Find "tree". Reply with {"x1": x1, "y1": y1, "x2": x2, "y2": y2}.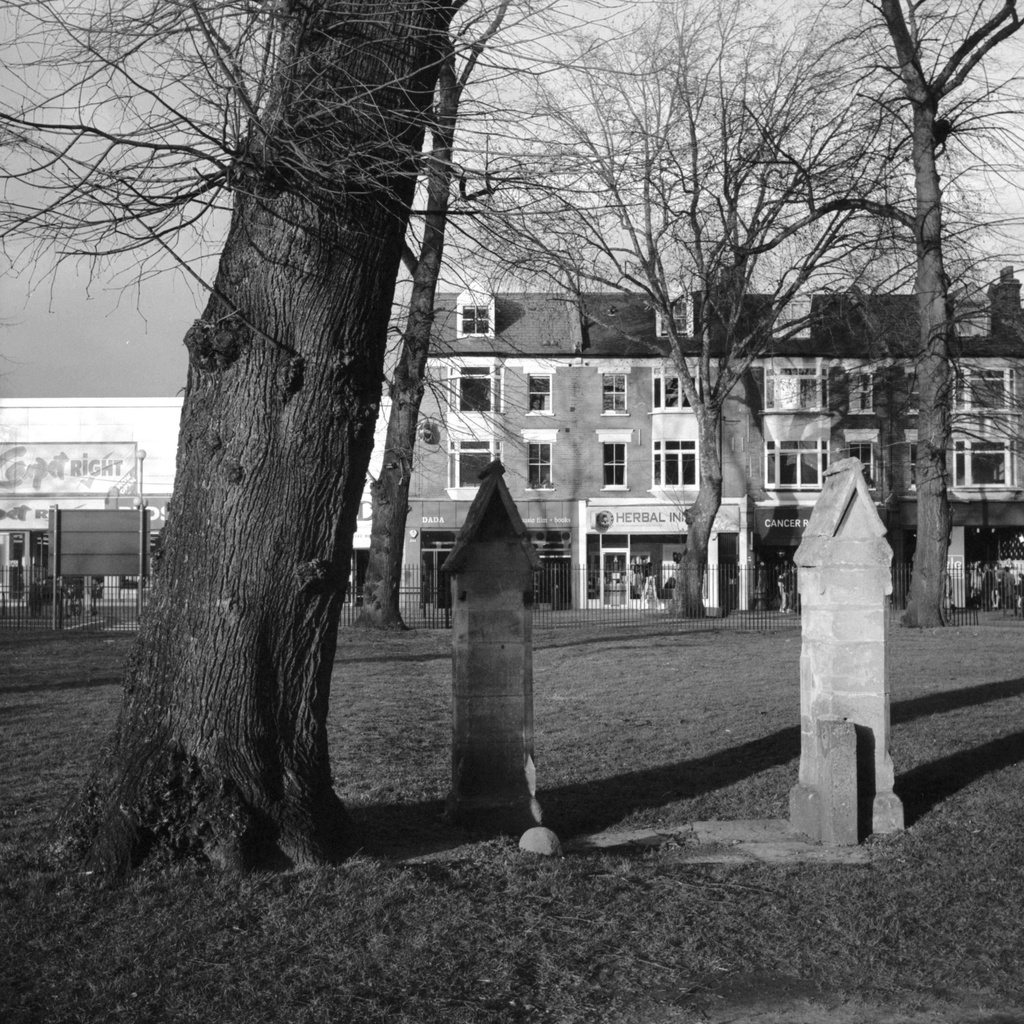
{"x1": 873, "y1": 0, "x2": 1023, "y2": 624}.
